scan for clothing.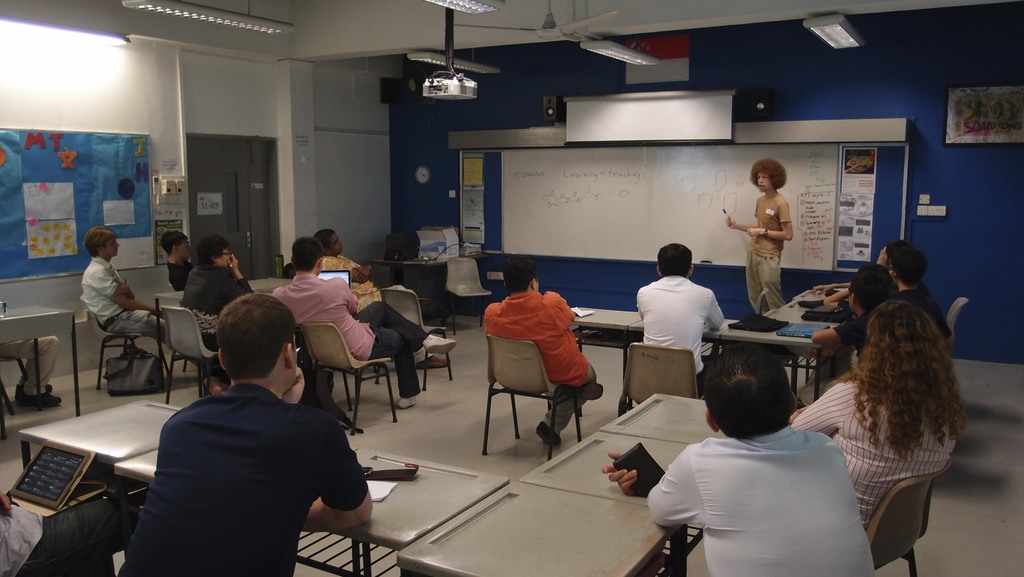
Scan result: (x1=319, y1=248, x2=386, y2=312).
